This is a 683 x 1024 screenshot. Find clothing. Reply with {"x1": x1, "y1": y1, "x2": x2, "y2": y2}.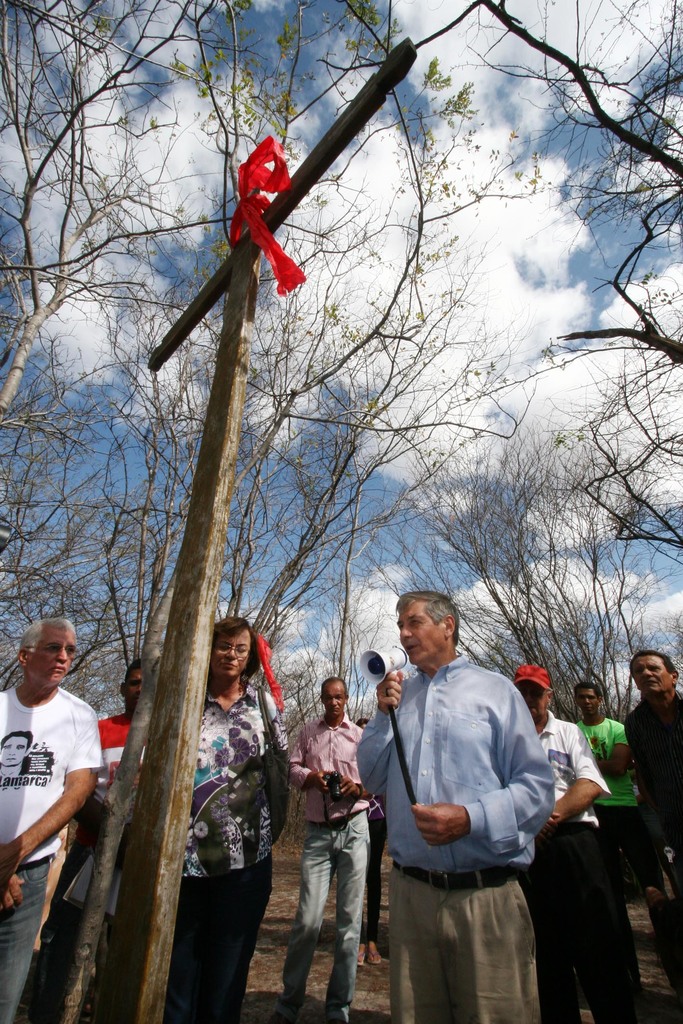
{"x1": 626, "y1": 703, "x2": 682, "y2": 958}.
